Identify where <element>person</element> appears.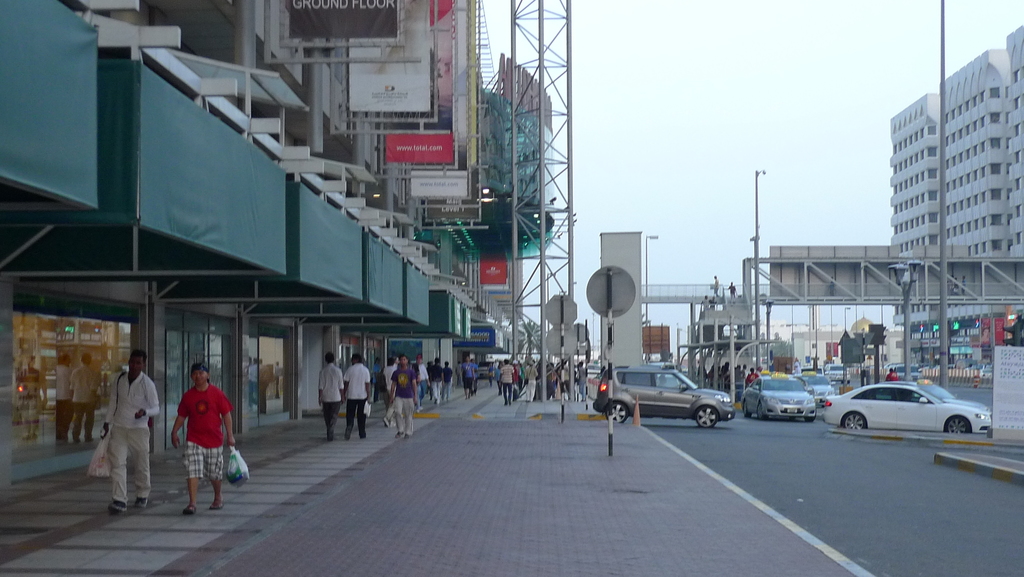
Appears at bbox=(381, 356, 399, 418).
